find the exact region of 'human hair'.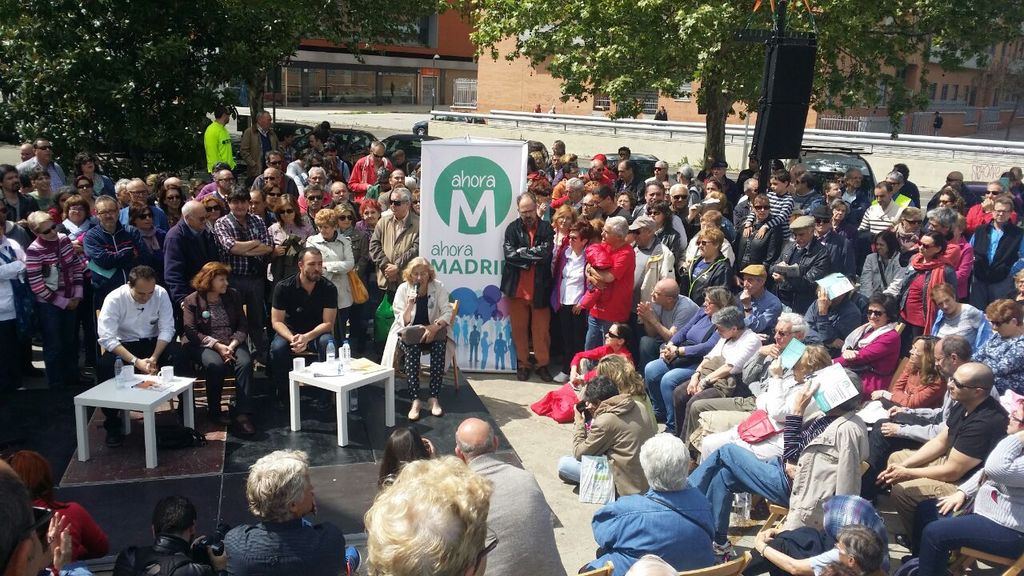
Exact region: [x1=834, y1=521, x2=885, y2=575].
